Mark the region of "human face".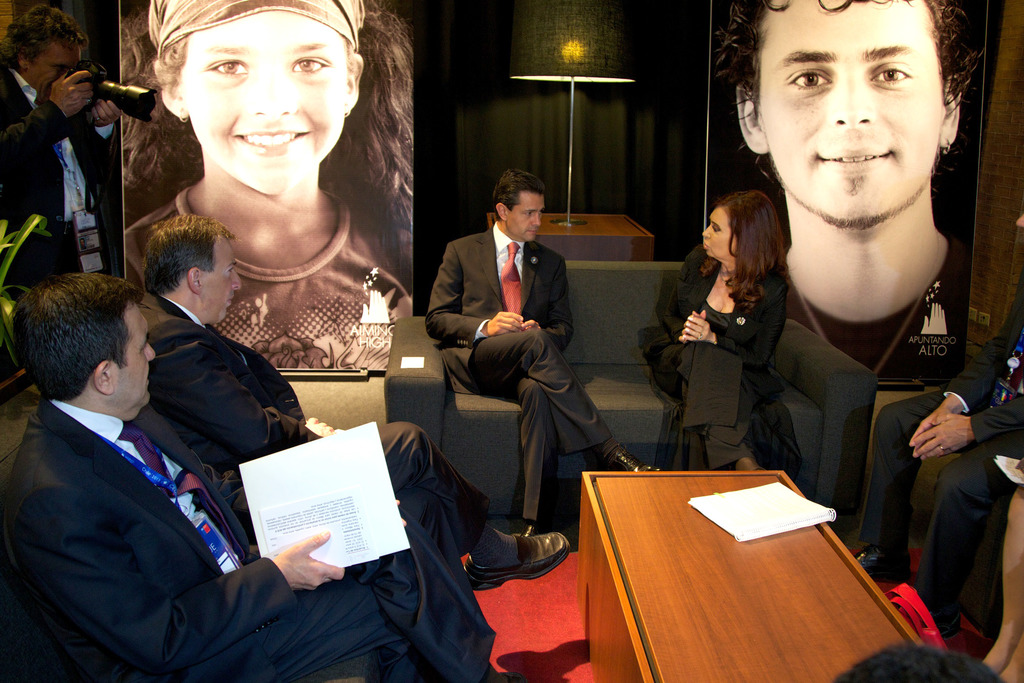
Region: [771, 0, 936, 226].
